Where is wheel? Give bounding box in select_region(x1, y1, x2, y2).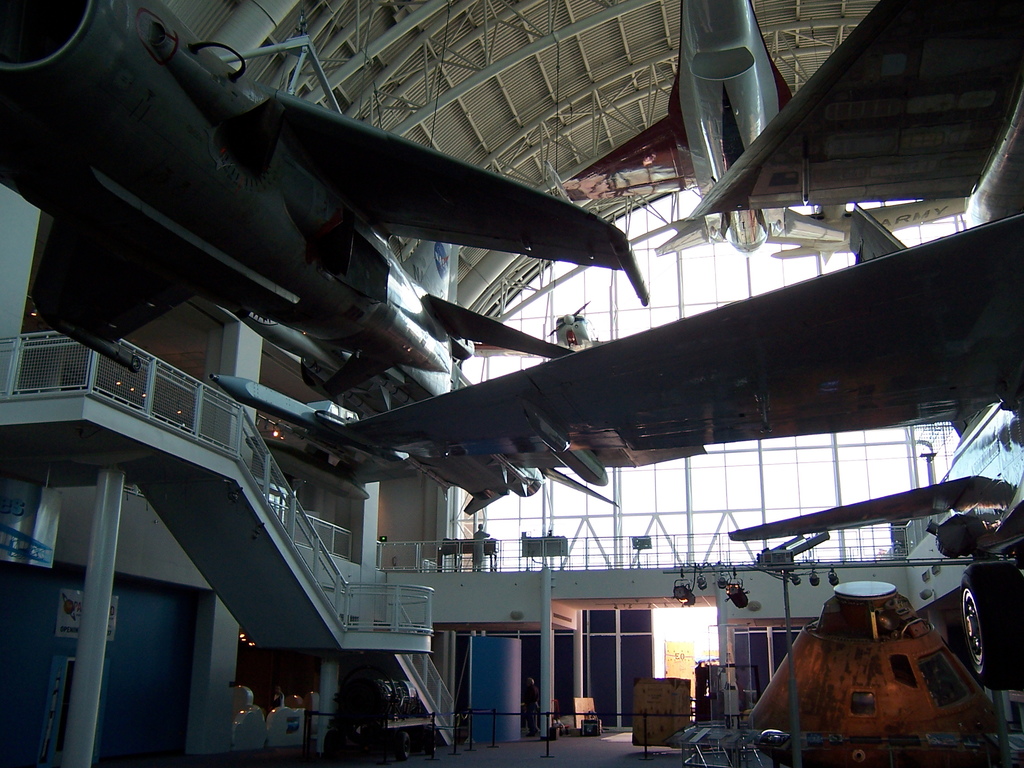
select_region(397, 733, 408, 761).
